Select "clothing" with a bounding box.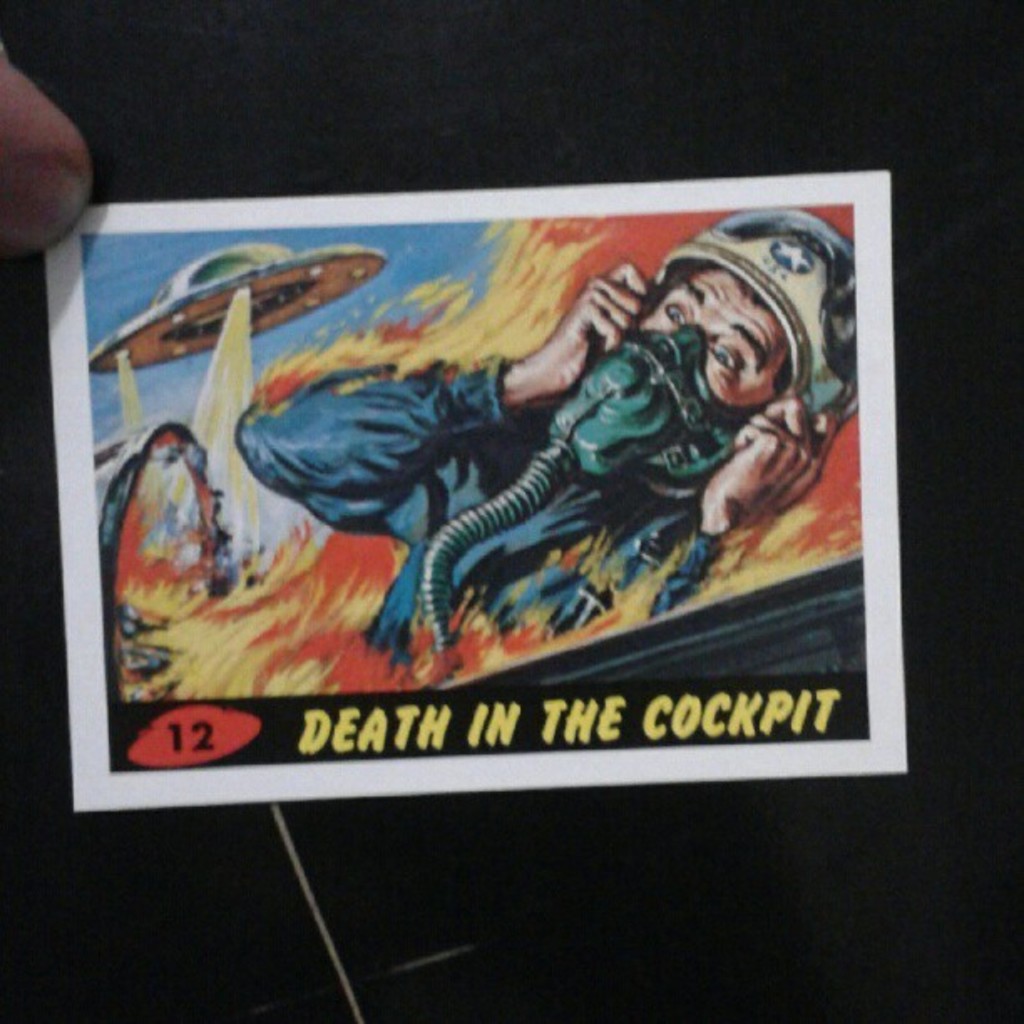
233, 358, 714, 659.
